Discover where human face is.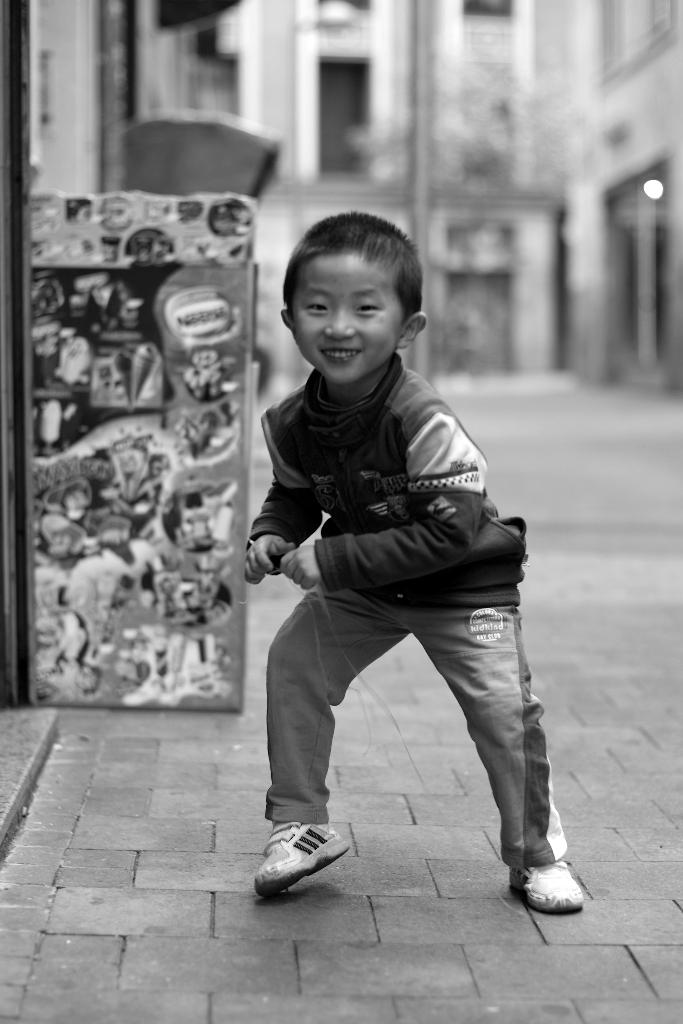
Discovered at (x1=294, y1=255, x2=399, y2=384).
